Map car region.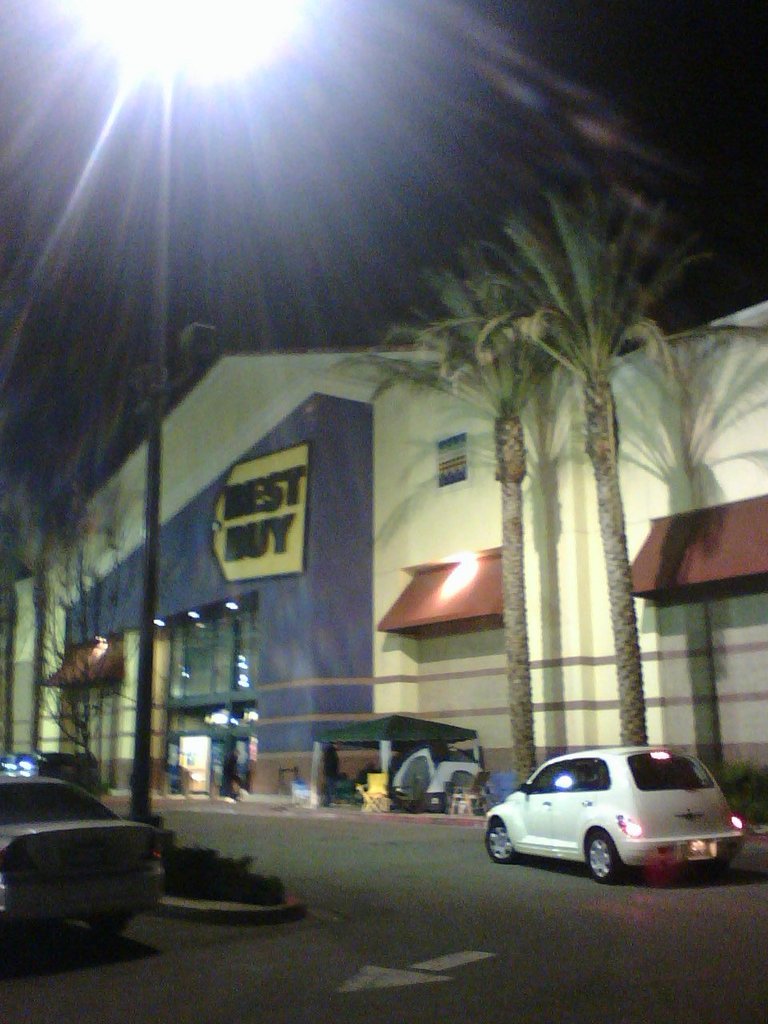
Mapped to 0 776 161 982.
